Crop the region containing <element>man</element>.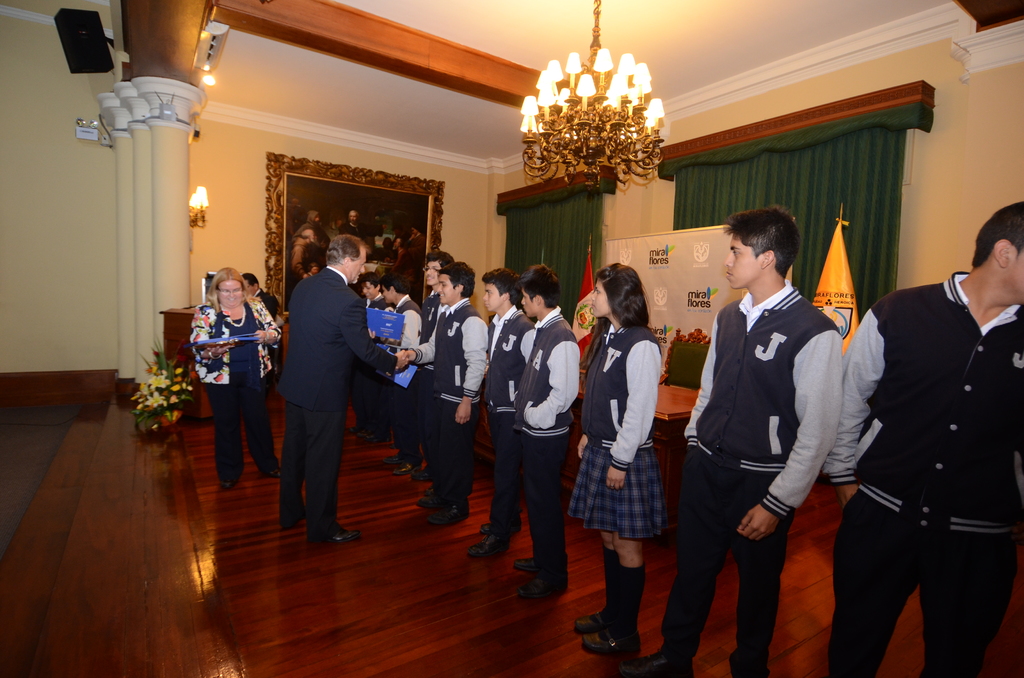
Crop region: bbox=(284, 197, 307, 250).
